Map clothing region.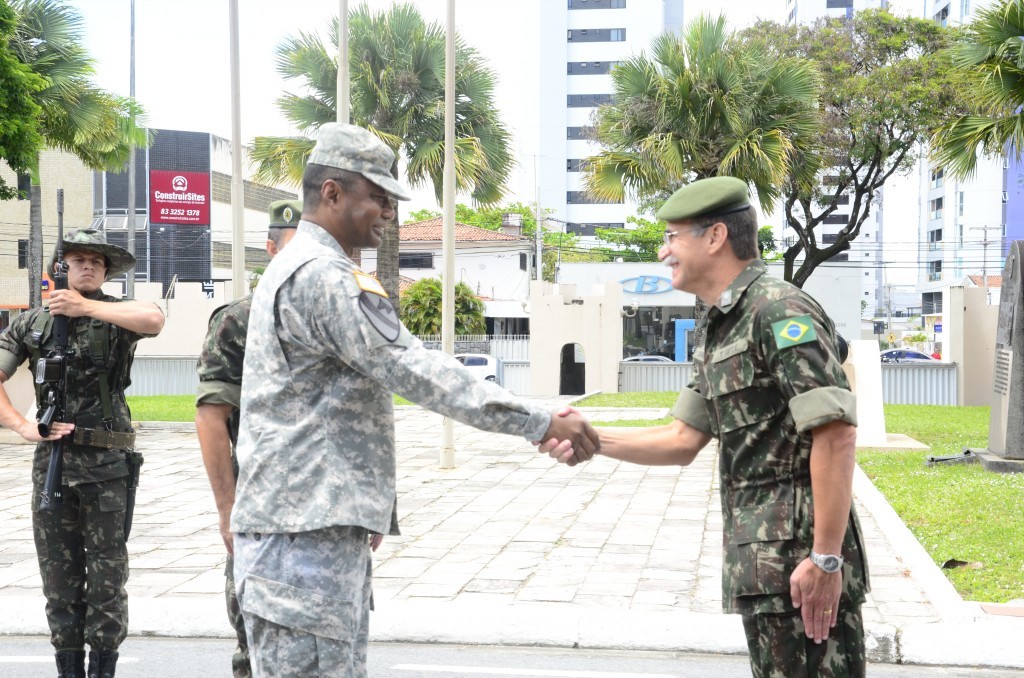
Mapped to detection(229, 222, 554, 676).
